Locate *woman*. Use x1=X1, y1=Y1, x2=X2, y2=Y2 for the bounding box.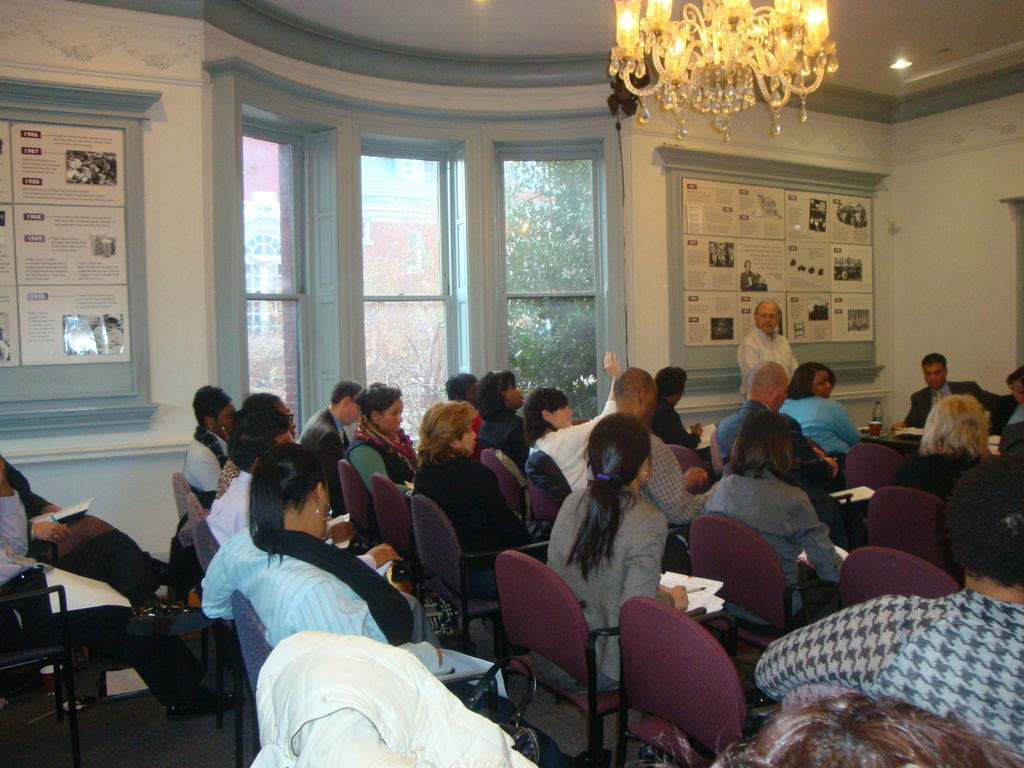
x1=705, y1=414, x2=847, y2=639.
